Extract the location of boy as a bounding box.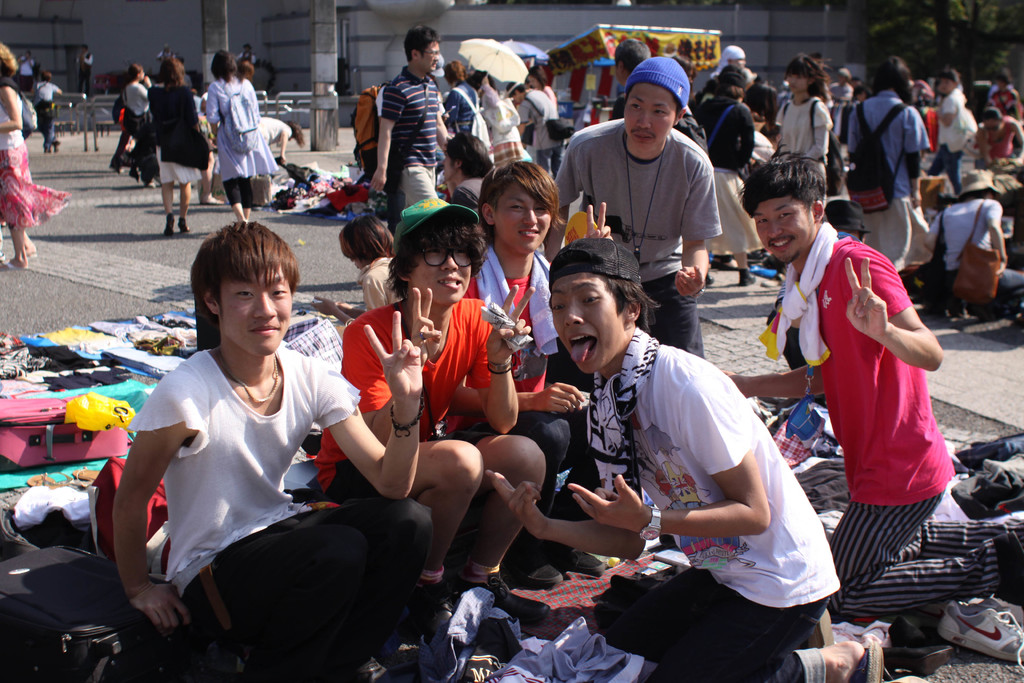
Rect(489, 236, 890, 682).
